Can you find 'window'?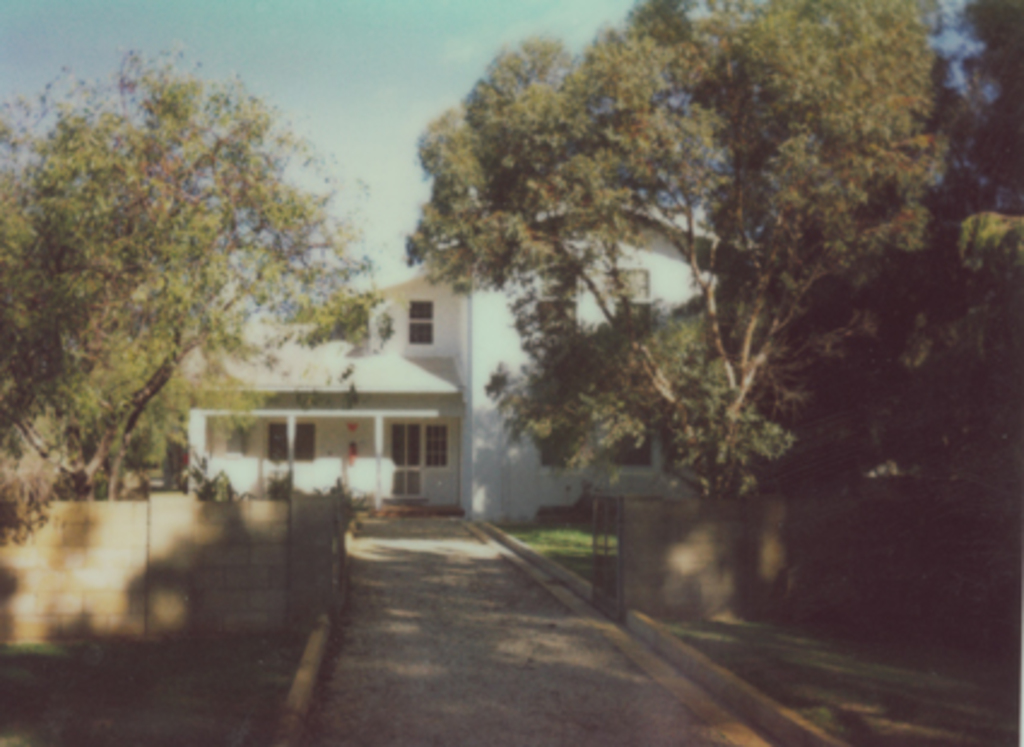
Yes, bounding box: [405,301,434,354].
